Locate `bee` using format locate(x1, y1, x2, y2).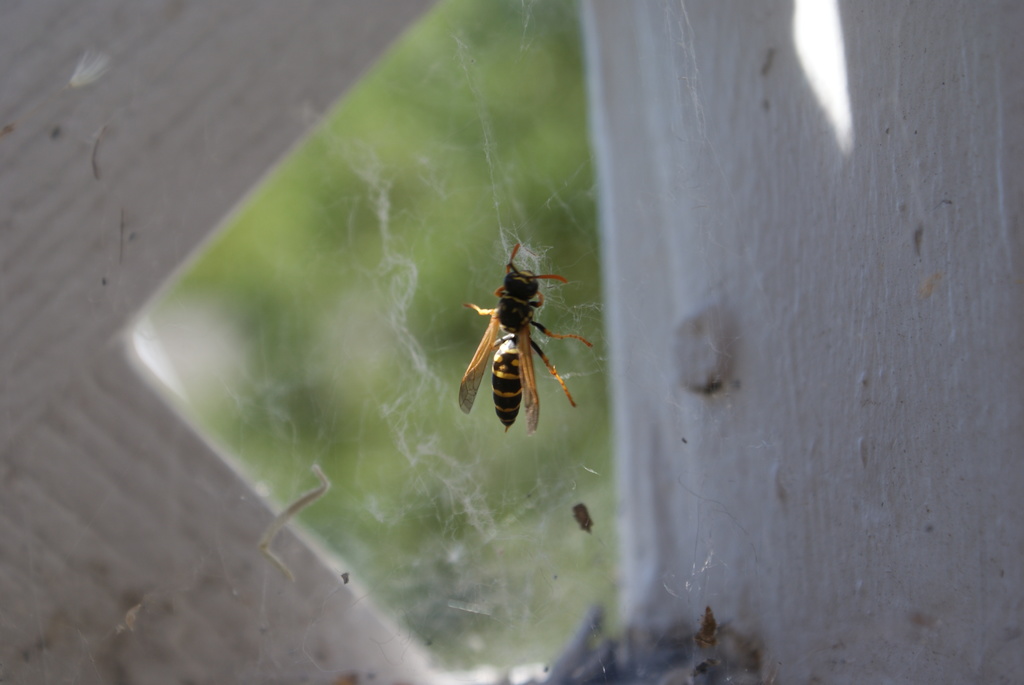
locate(436, 236, 590, 444).
